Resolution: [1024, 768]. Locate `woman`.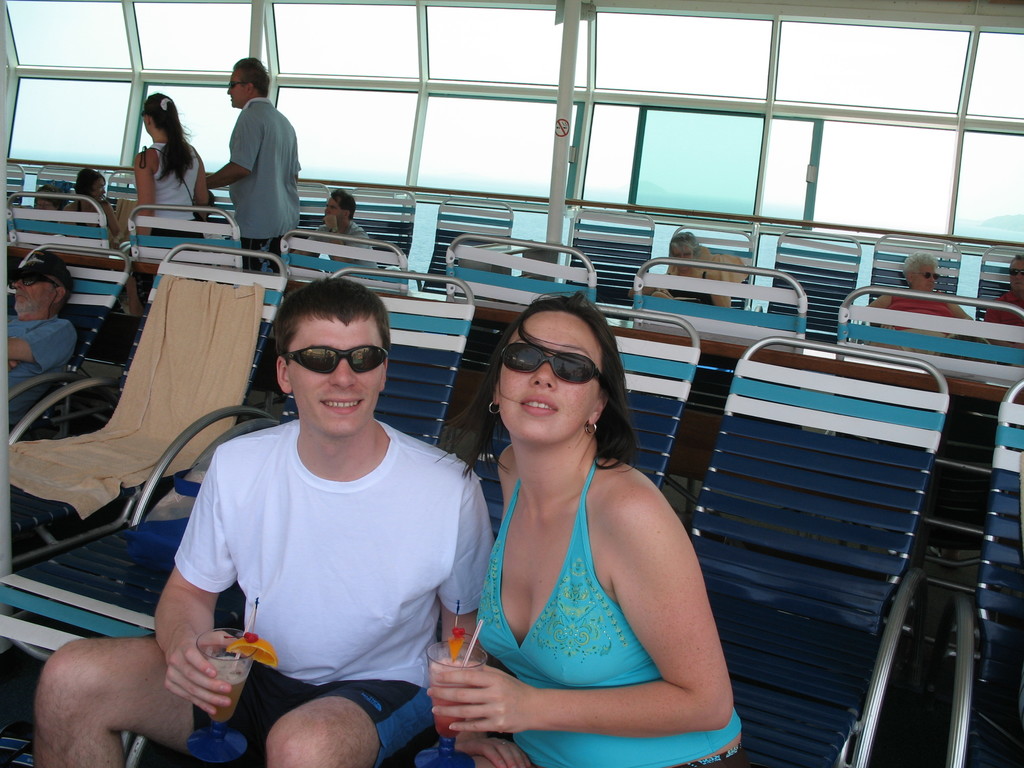
detection(408, 316, 766, 765).
